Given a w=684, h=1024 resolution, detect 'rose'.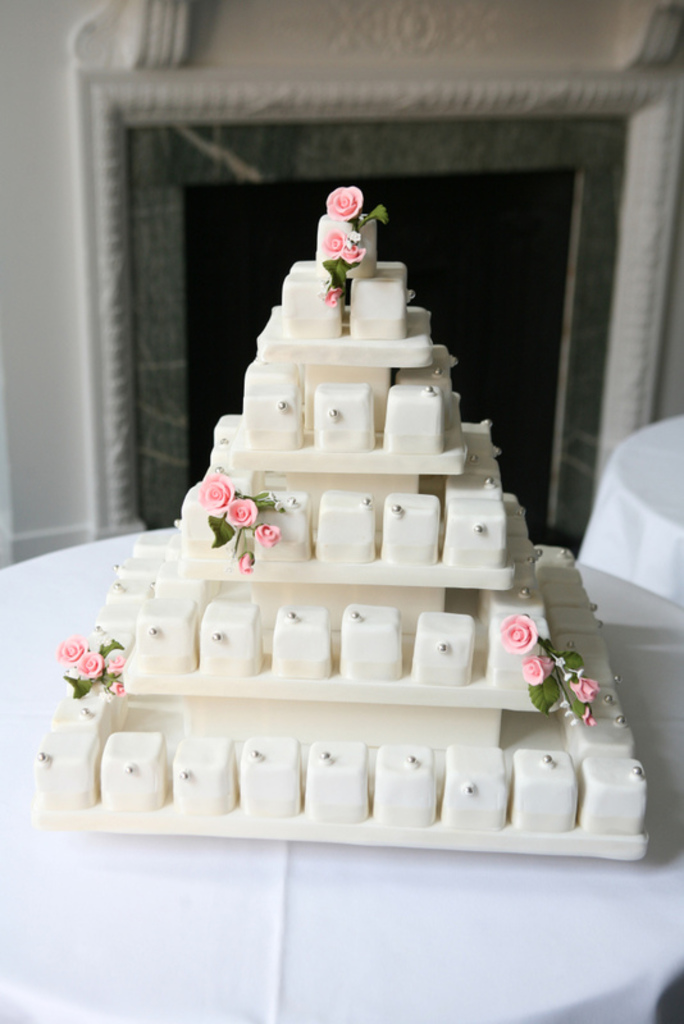
<box>254,525,278,547</box>.
